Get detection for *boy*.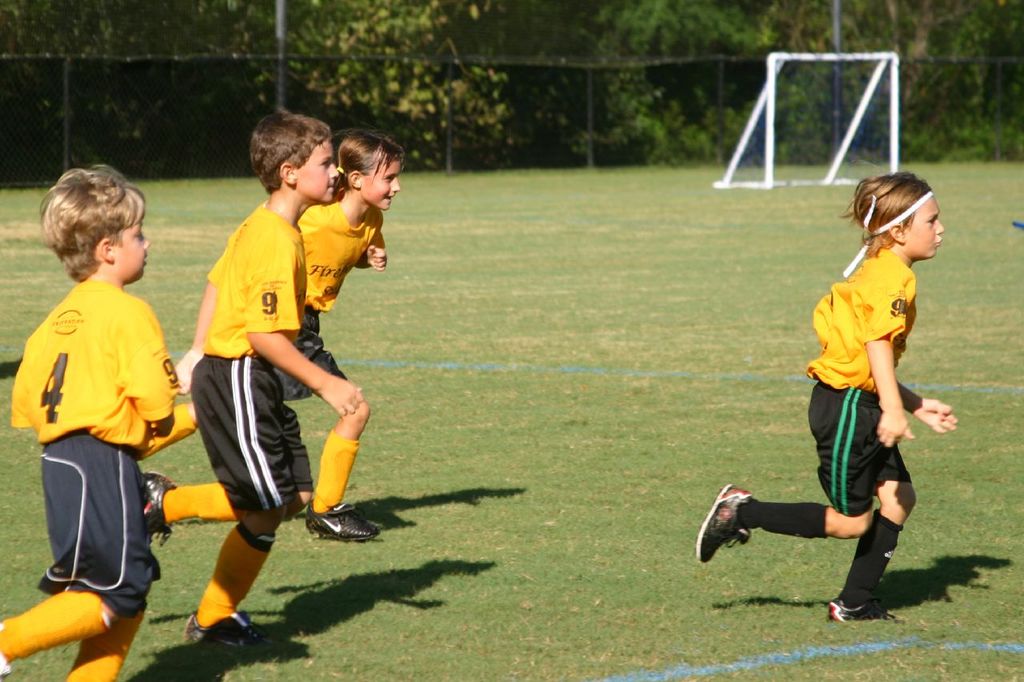
Detection: (138, 104, 368, 648).
